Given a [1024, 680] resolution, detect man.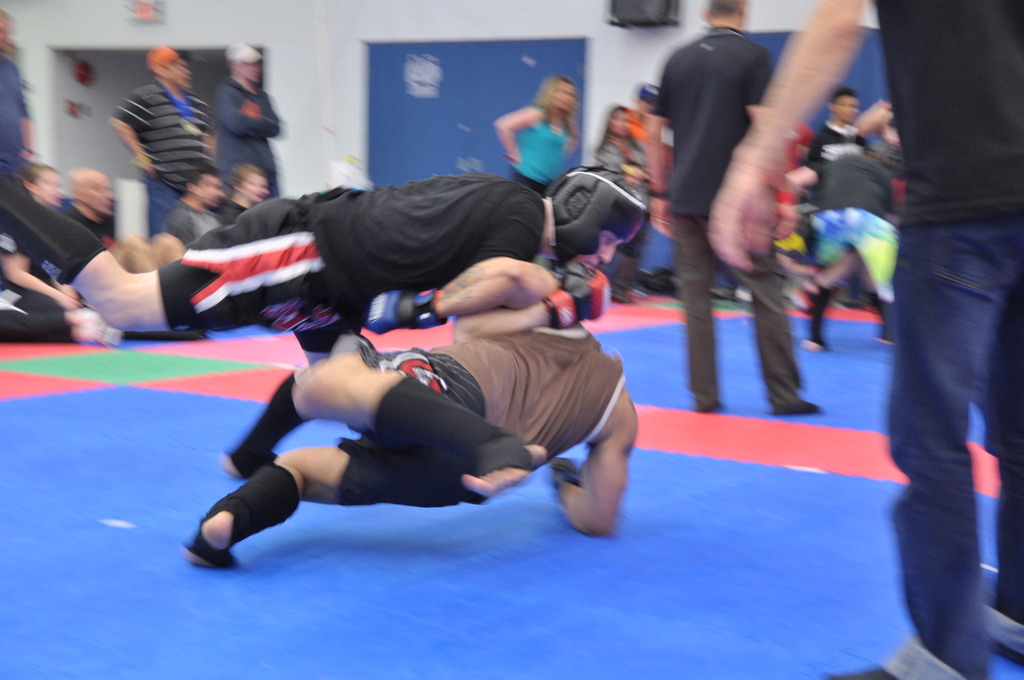
(left=210, top=41, right=283, bottom=205).
